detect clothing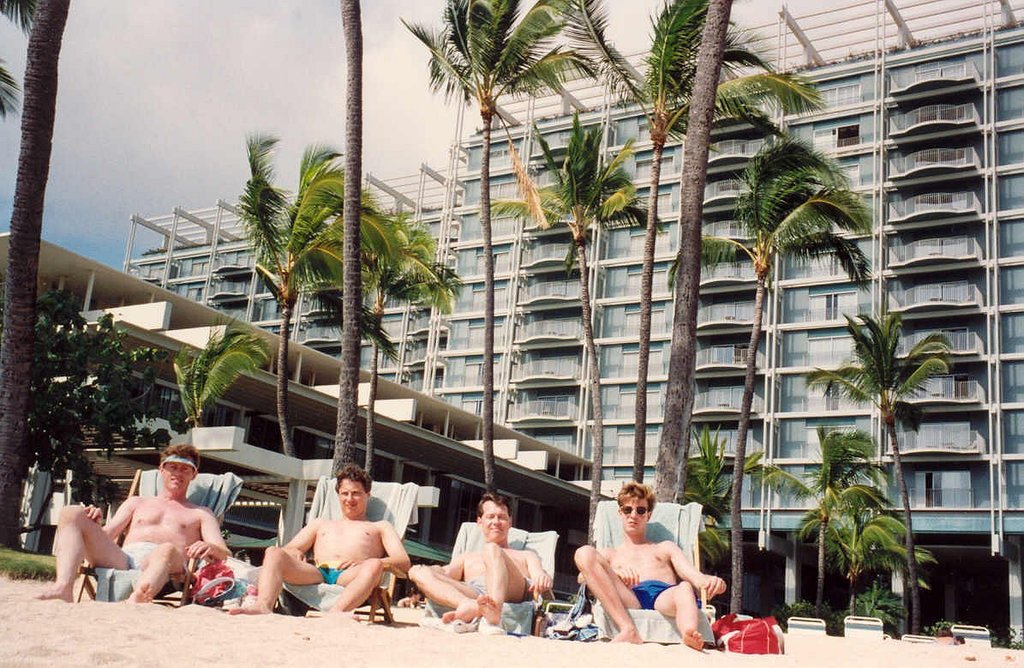
<region>319, 562, 338, 589</region>
